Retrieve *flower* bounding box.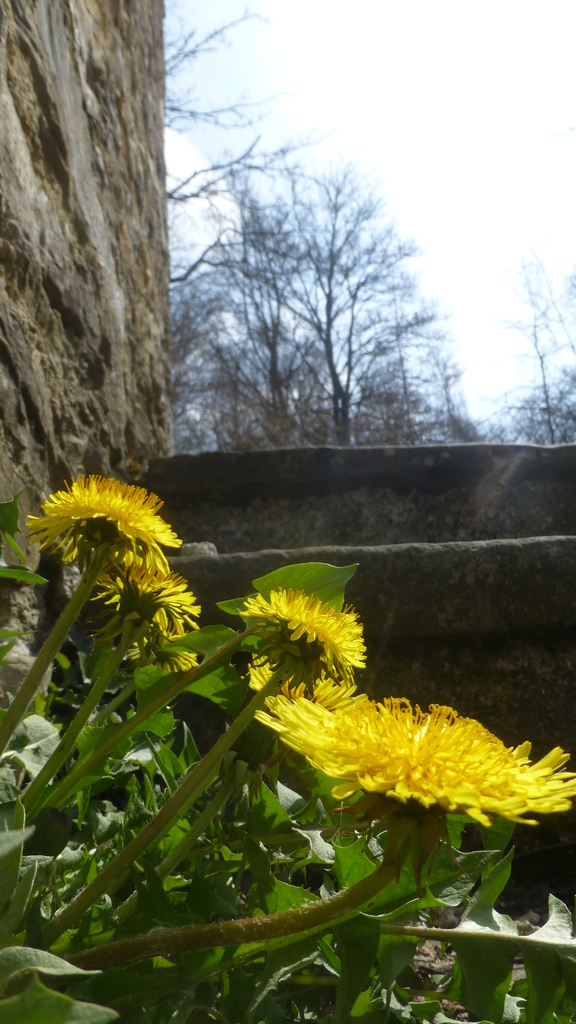
Bounding box: [left=259, top=692, right=546, bottom=834].
